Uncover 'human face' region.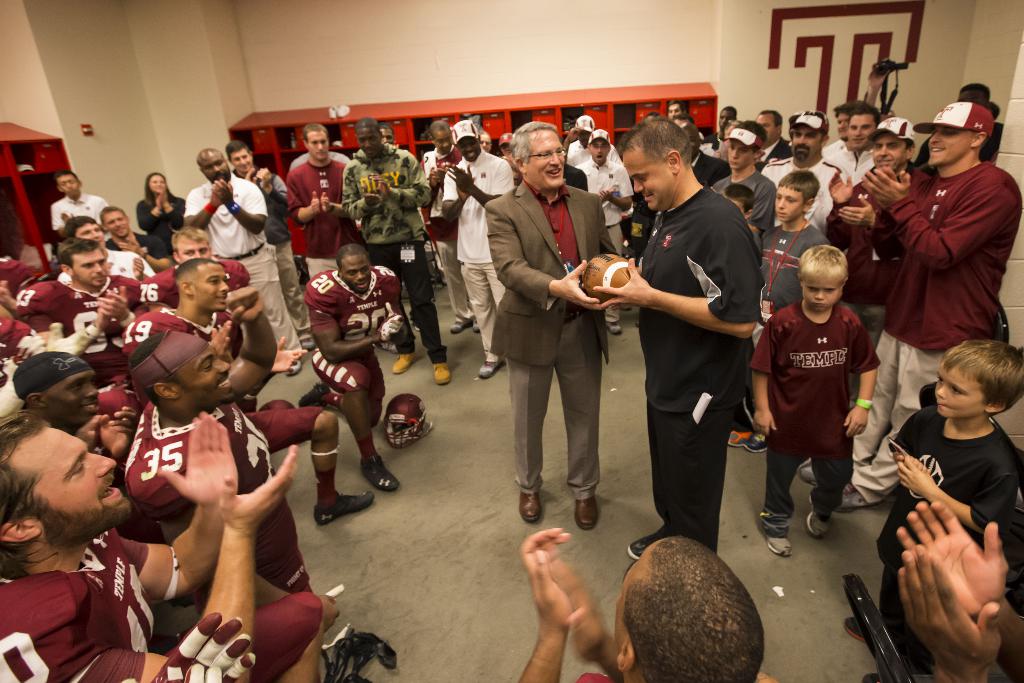
Uncovered: BBox(437, 128, 452, 152).
